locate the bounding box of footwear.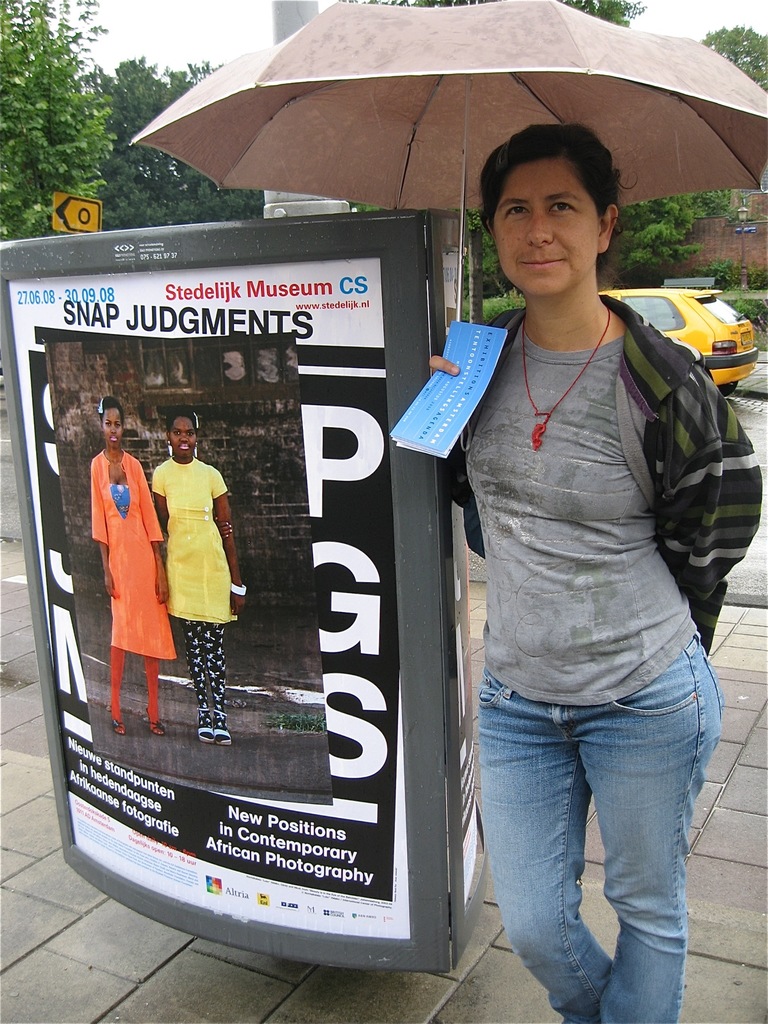
Bounding box: BBox(217, 715, 236, 748).
